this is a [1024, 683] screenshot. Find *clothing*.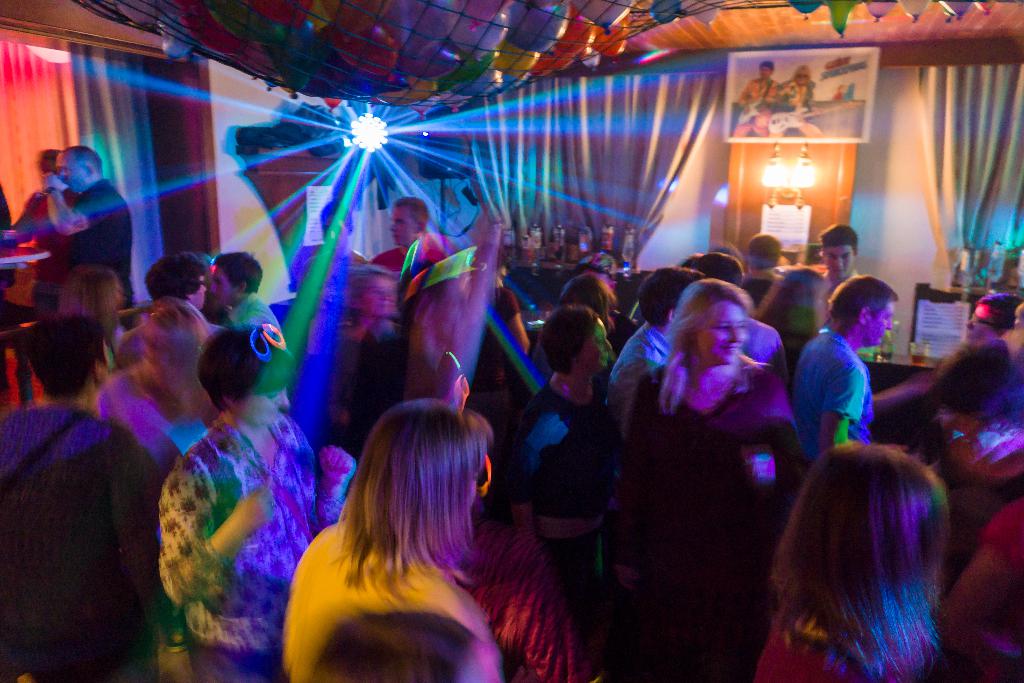
Bounding box: bbox(731, 74, 777, 135).
